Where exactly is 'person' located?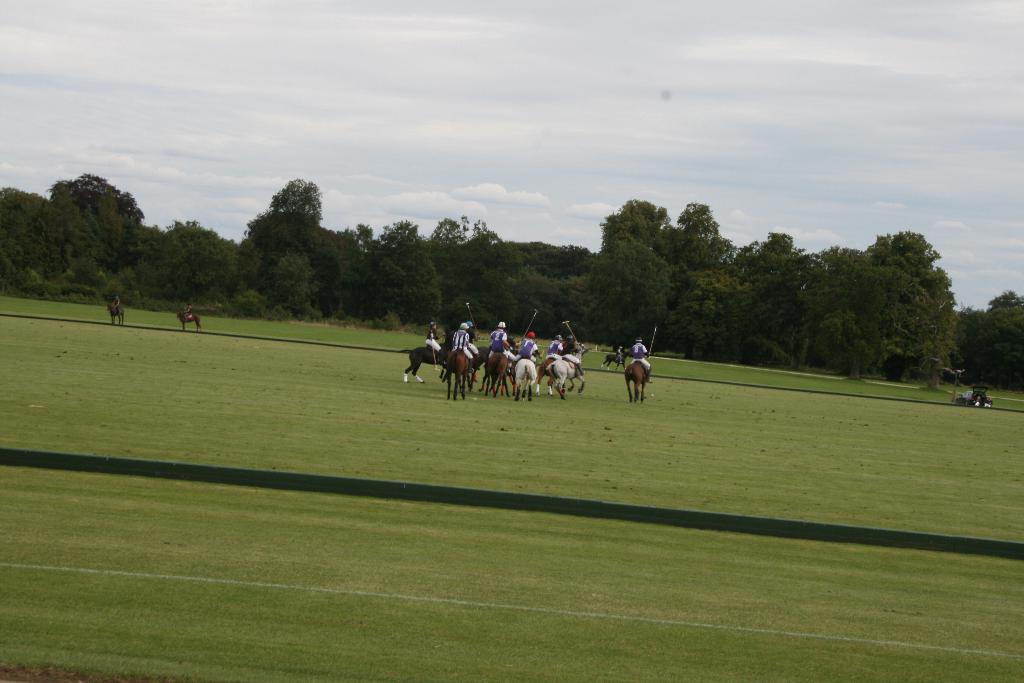
Its bounding box is (x1=184, y1=300, x2=197, y2=315).
